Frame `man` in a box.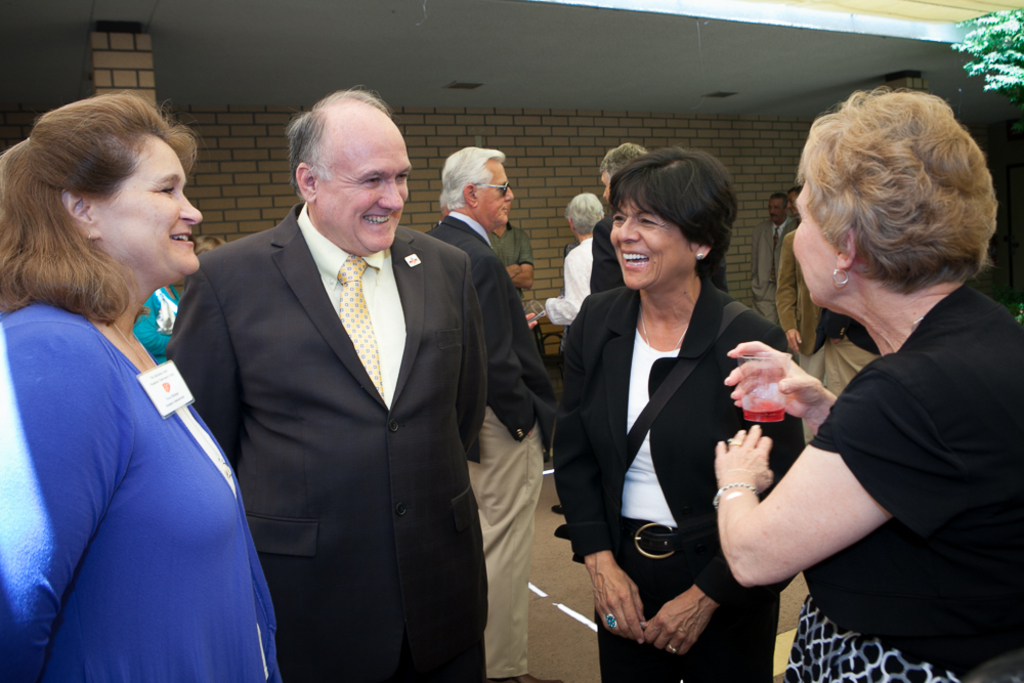
bbox(408, 141, 567, 682).
